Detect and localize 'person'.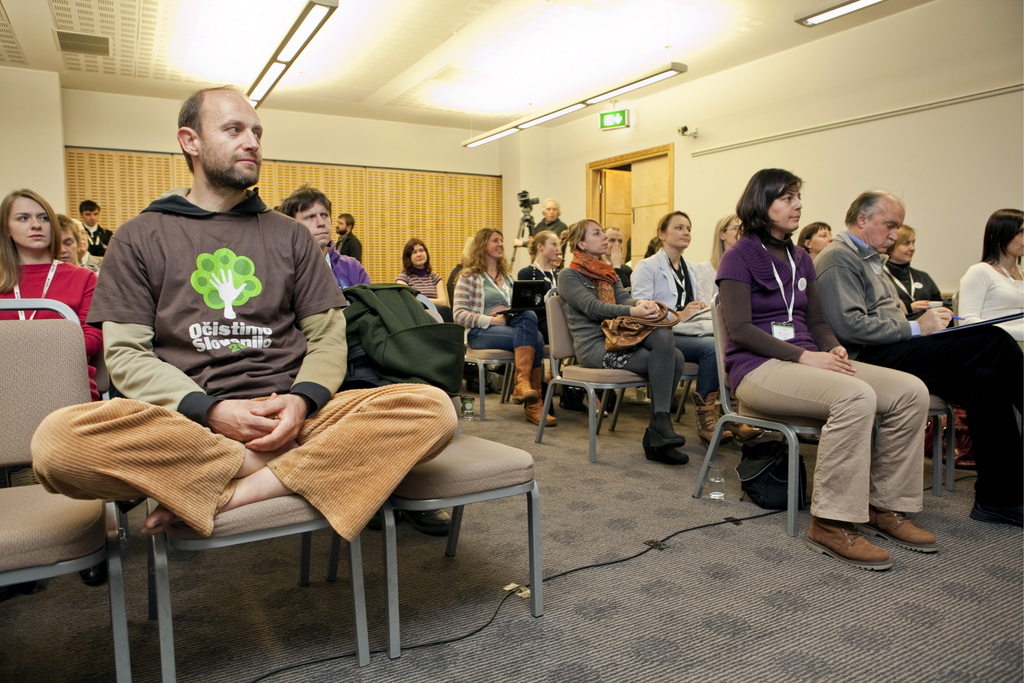
Localized at rect(519, 229, 563, 299).
